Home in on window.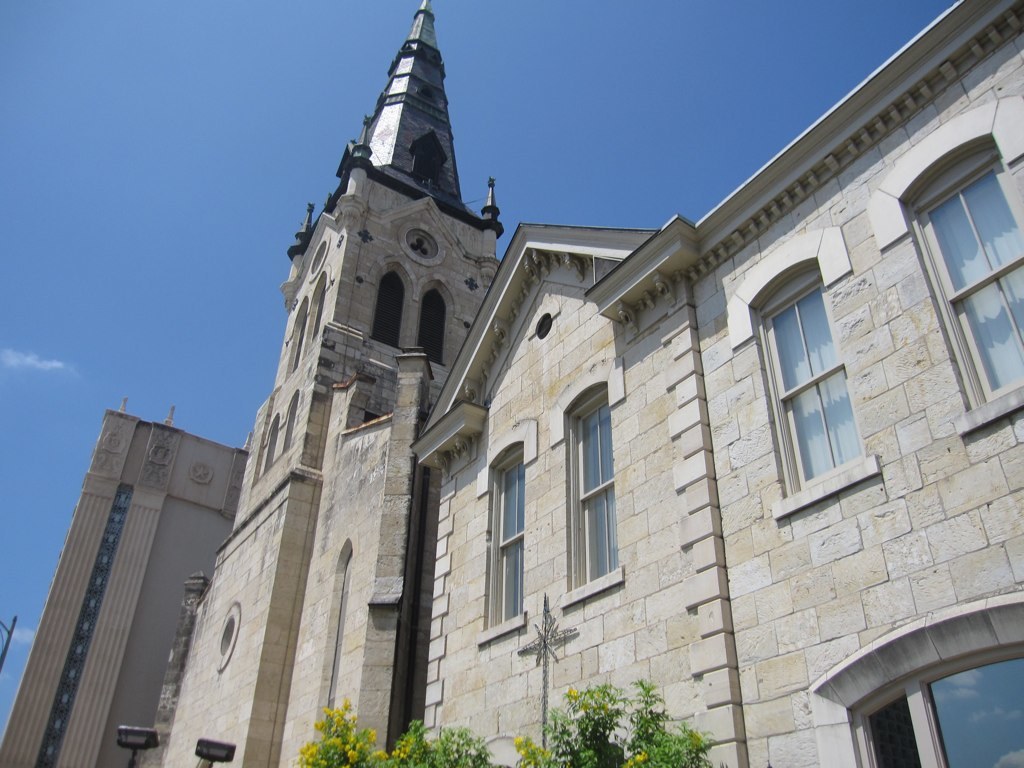
Homed in at bbox(417, 296, 447, 360).
